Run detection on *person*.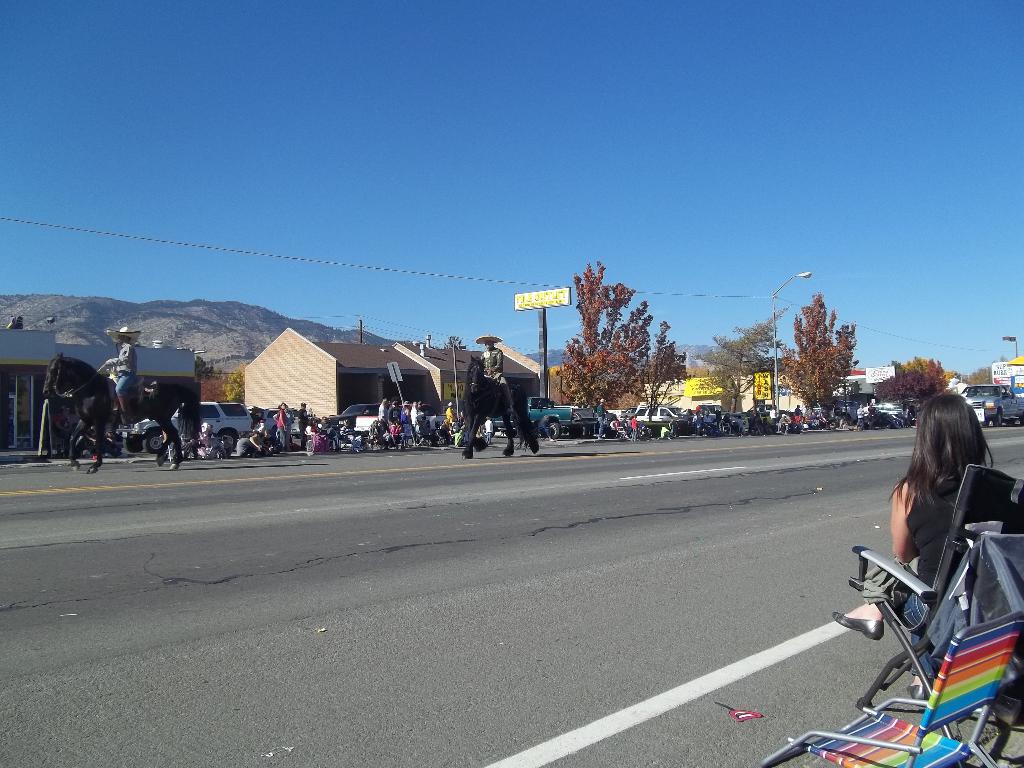
Result: [x1=444, y1=399, x2=456, y2=431].
